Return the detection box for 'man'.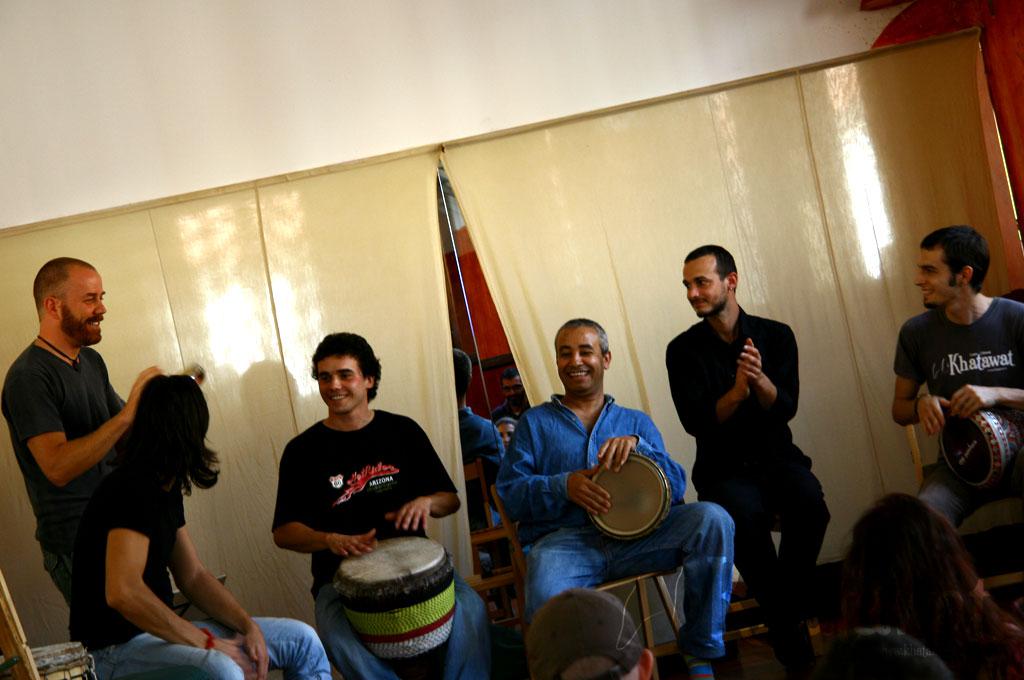
bbox(503, 415, 514, 437).
